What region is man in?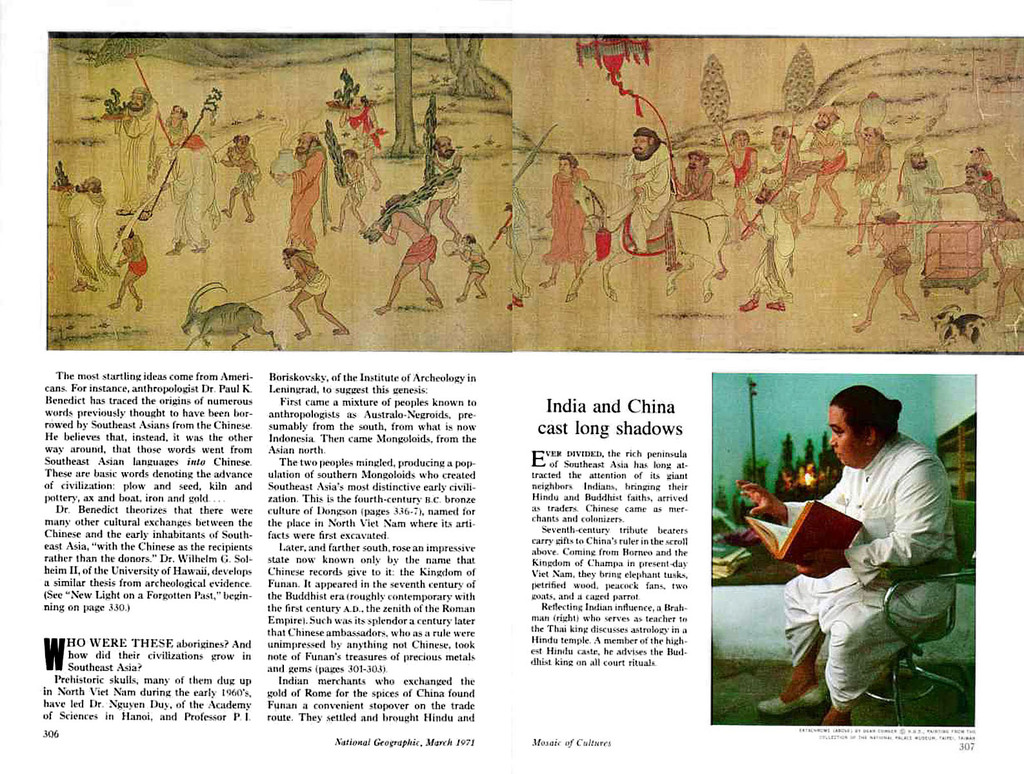
<bbox>501, 184, 534, 310</bbox>.
